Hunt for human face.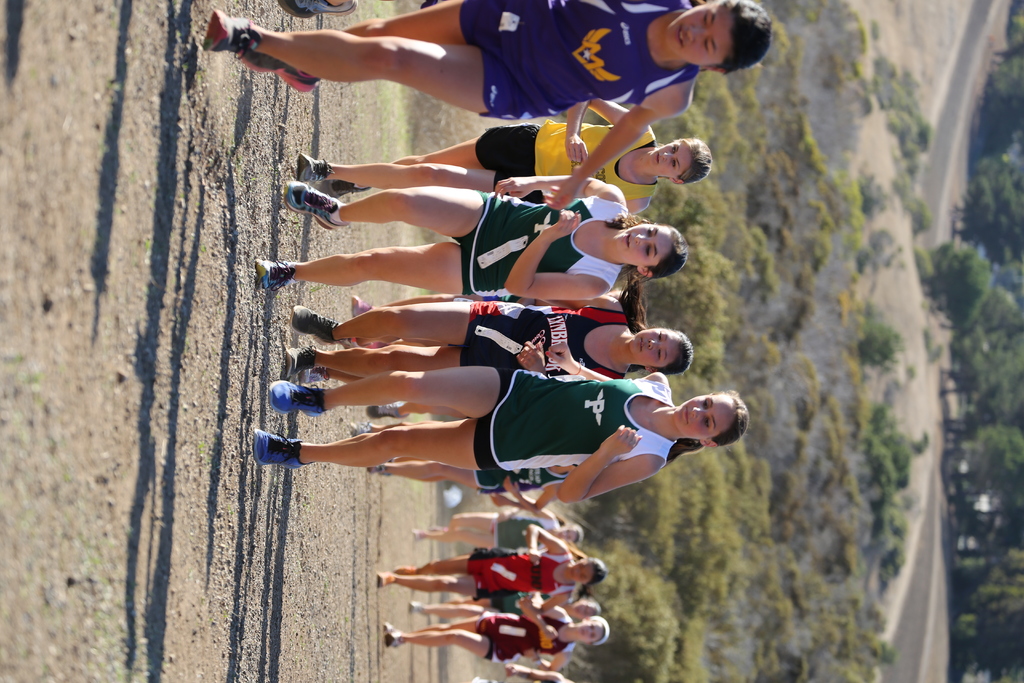
Hunted down at (left=671, top=393, right=737, bottom=438).
